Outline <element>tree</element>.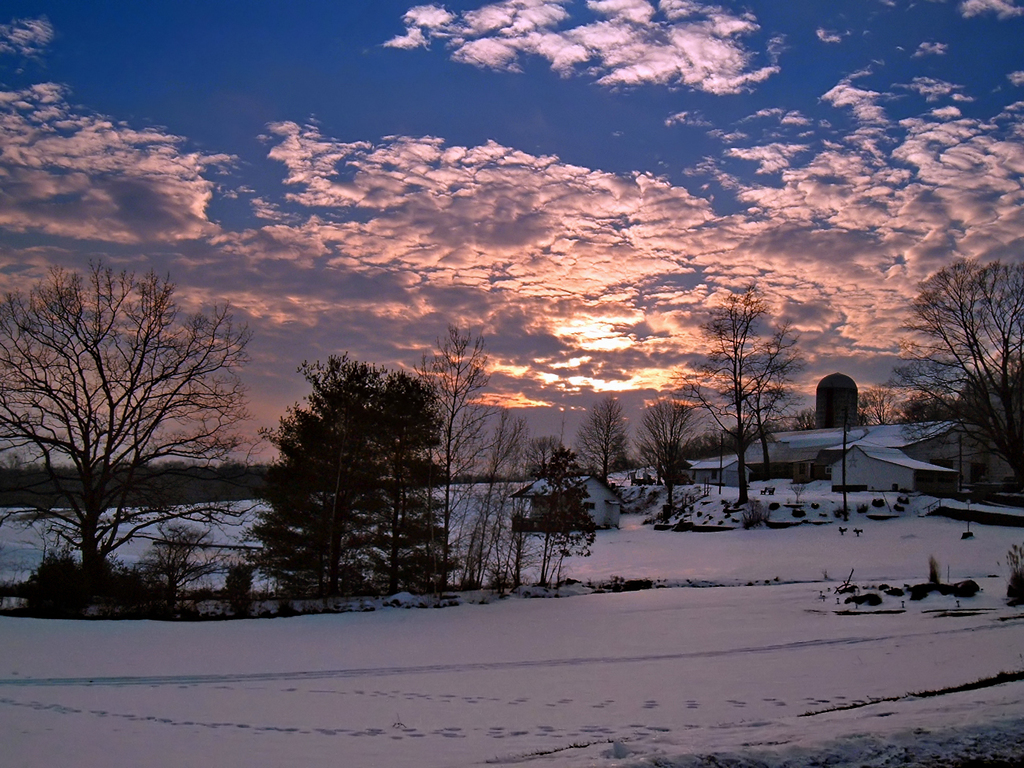
Outline: box(579, 391, 633, 484).
